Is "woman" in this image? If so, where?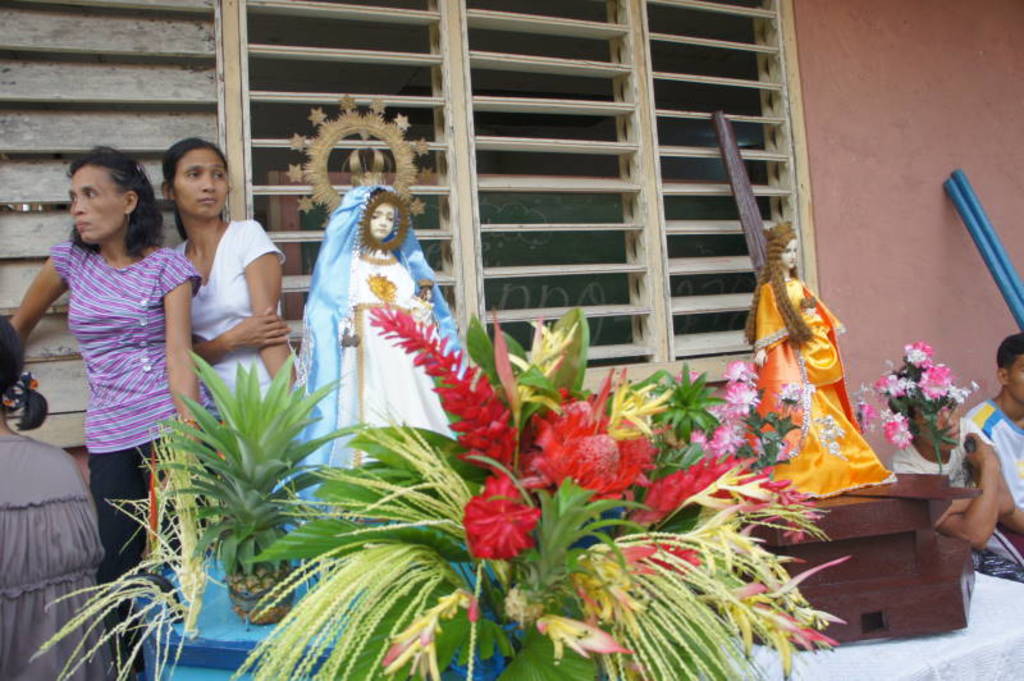
Yes, at (157, 137, 314, 469).
